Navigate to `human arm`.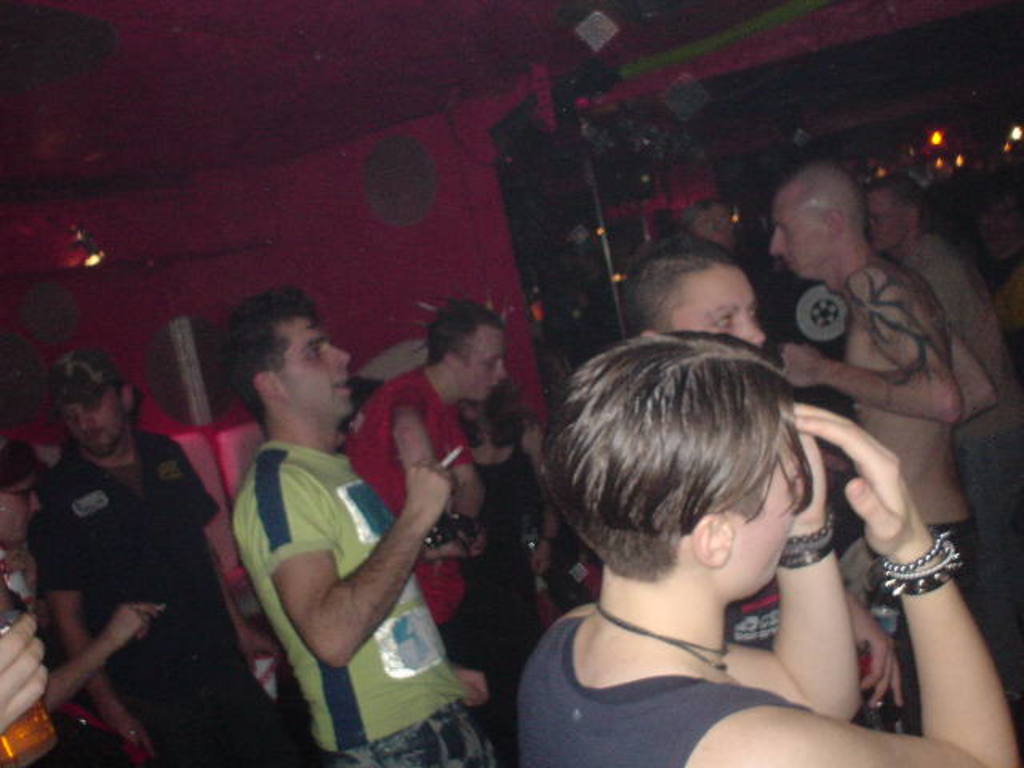
Navigation target: bbox=(176, 445, 294, 666).
